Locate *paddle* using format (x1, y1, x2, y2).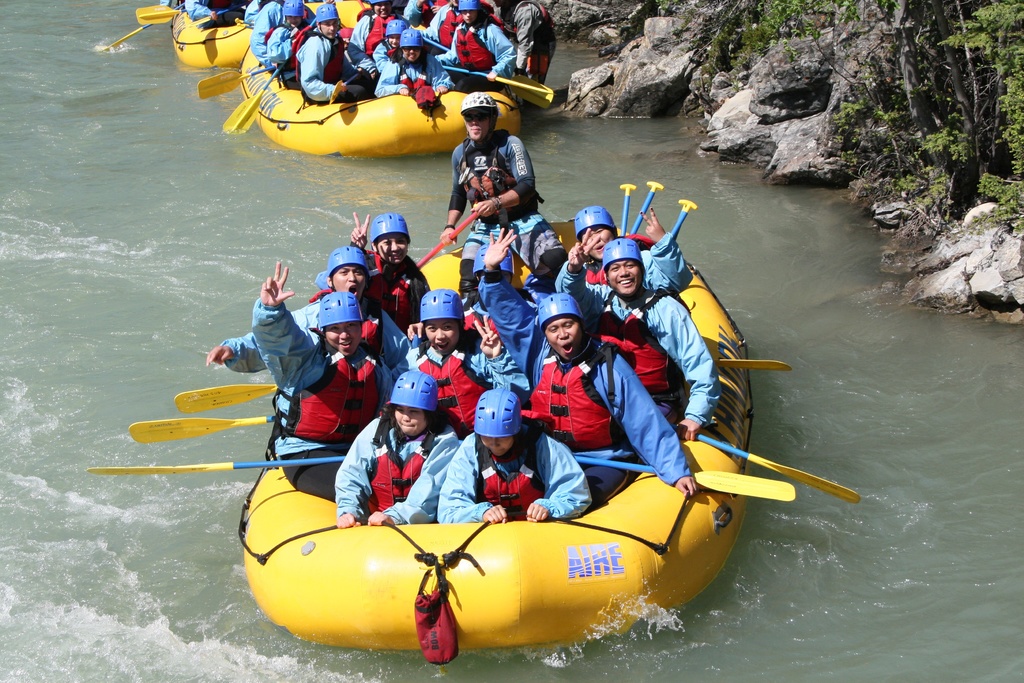
(424, 36, 448, 53).
